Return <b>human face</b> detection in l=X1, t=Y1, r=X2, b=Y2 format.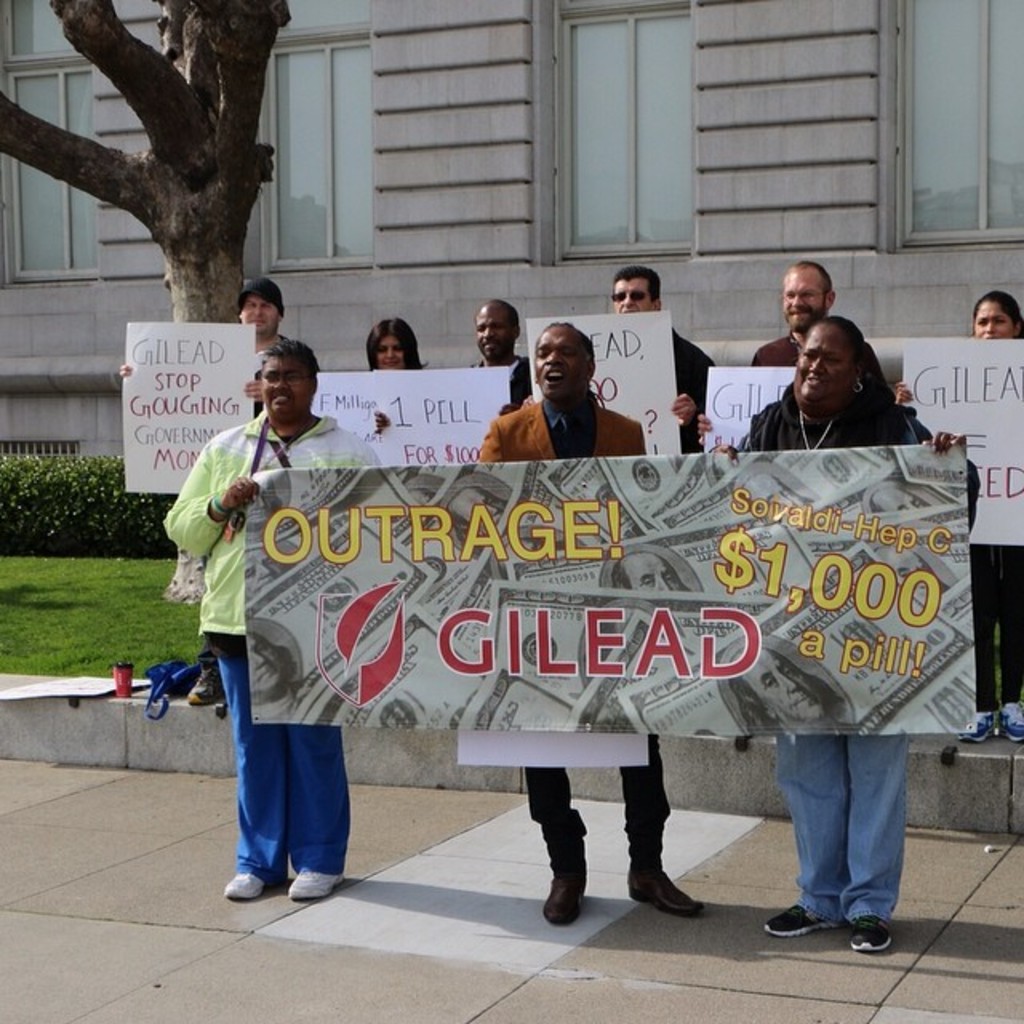
l=371, t=336, r=406, b=365.
